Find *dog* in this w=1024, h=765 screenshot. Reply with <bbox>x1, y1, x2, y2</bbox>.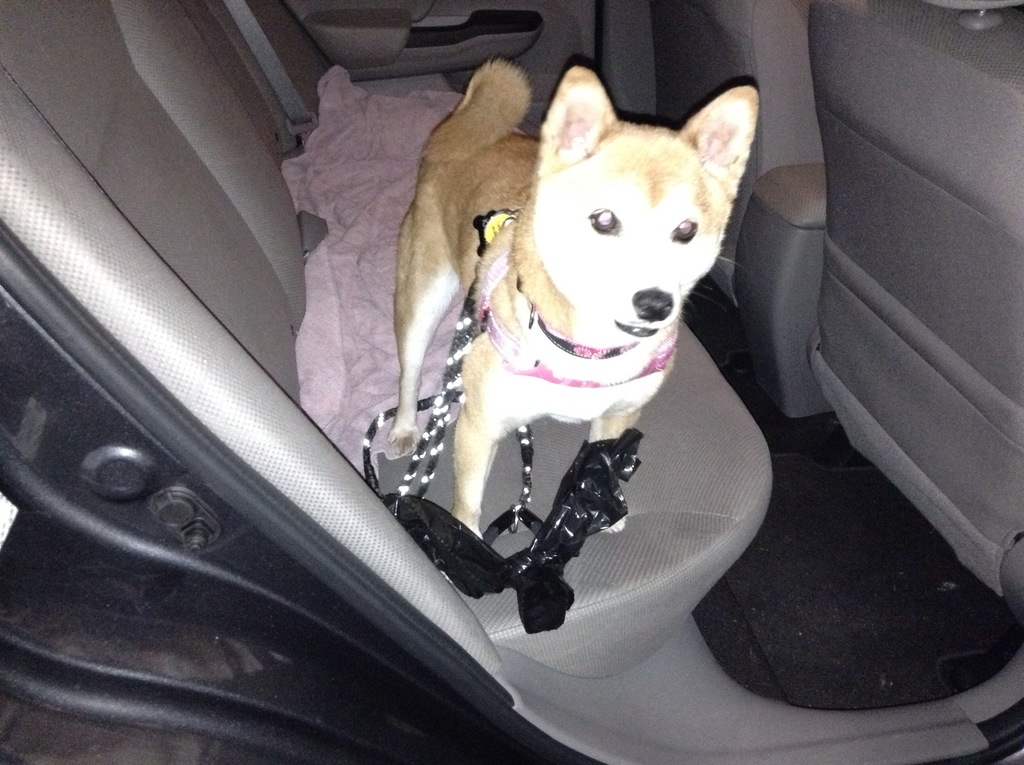
<bbox>383, 61, 760, 541</bbox>.
